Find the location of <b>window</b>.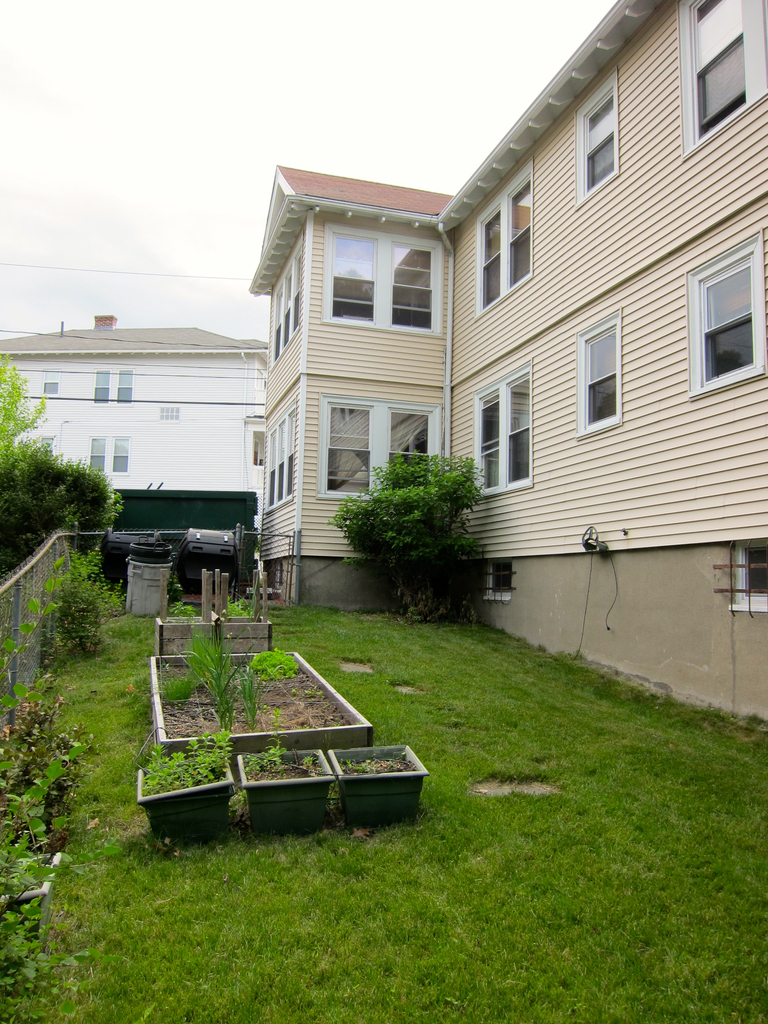
Location: 320:393:444:503.
